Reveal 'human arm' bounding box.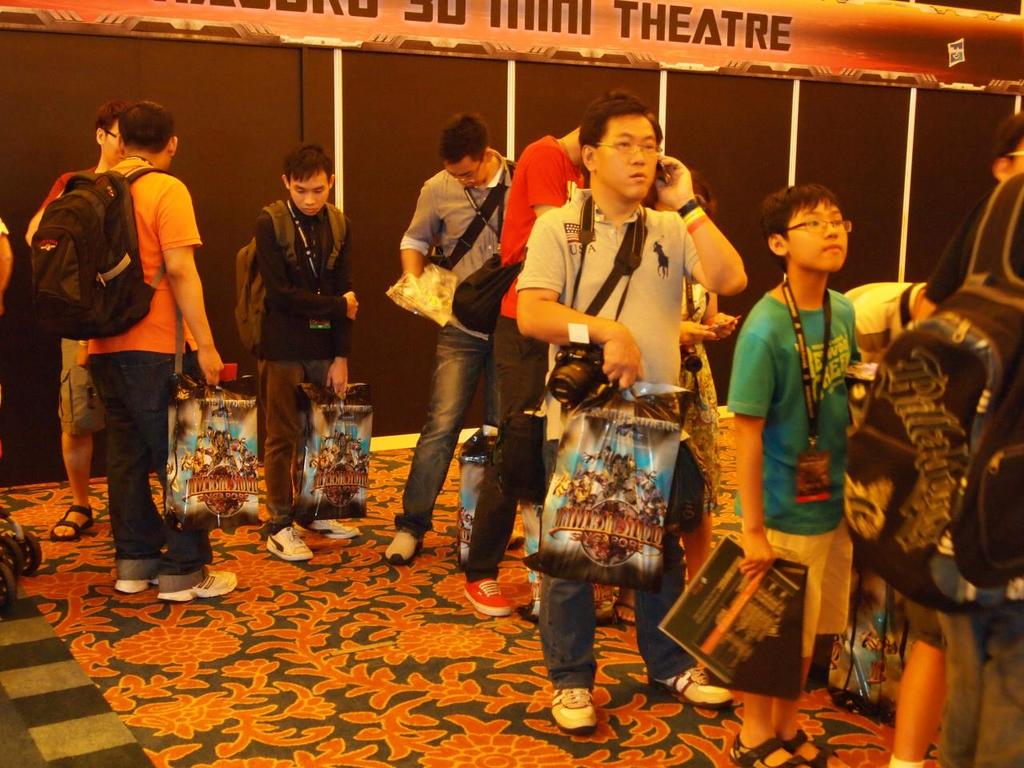
Revealed: [x1=394, y1=182, x2=446, y2=302].
